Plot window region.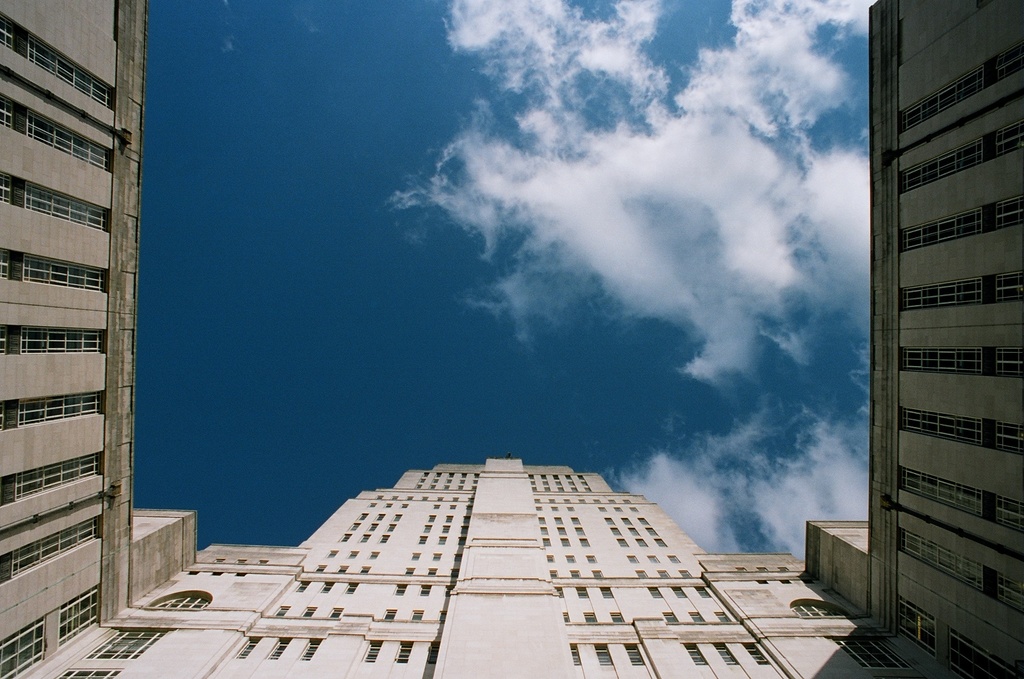
Plotted at rect(438, 534, 446, 546).
